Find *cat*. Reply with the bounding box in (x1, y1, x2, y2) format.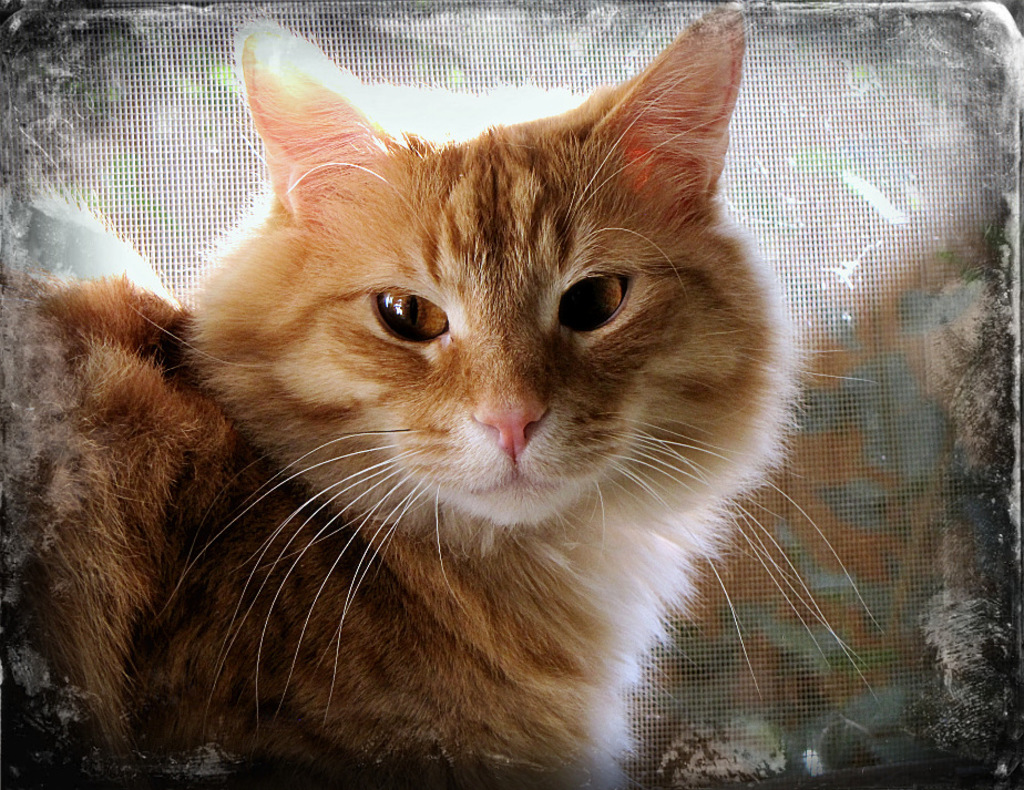
(2, 11, 887, 789).
